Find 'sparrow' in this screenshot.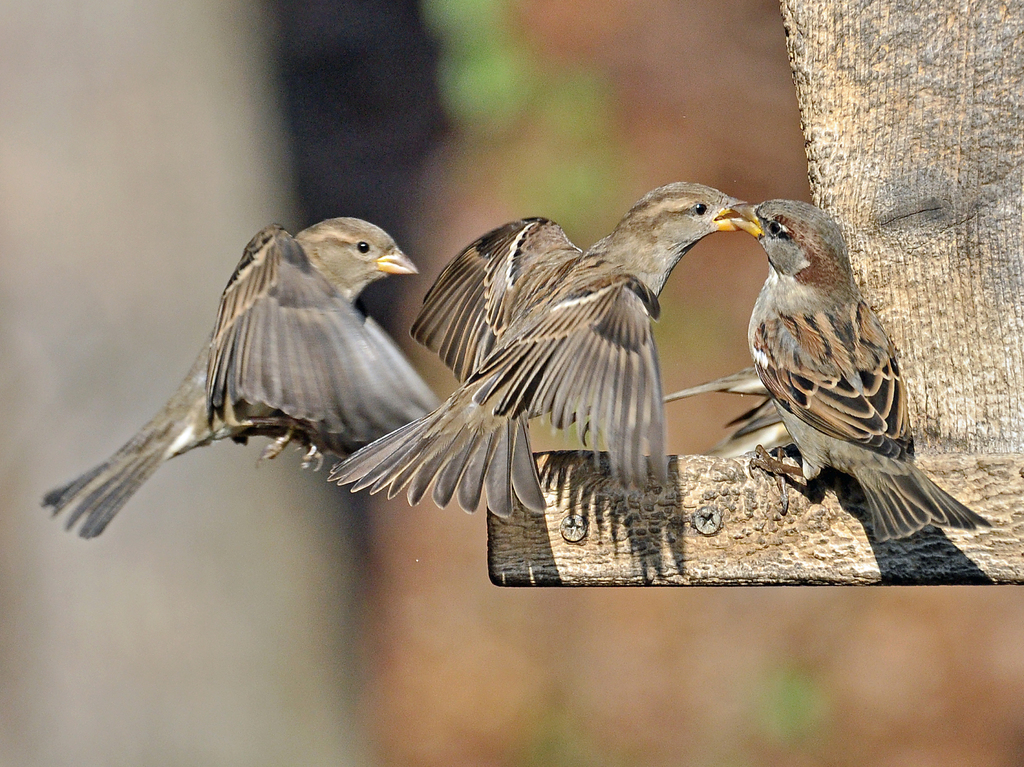
The bounding box for 'sparrow' is {"x1": 725, "y1": 198, "x2": 987, "y2": 541}.
